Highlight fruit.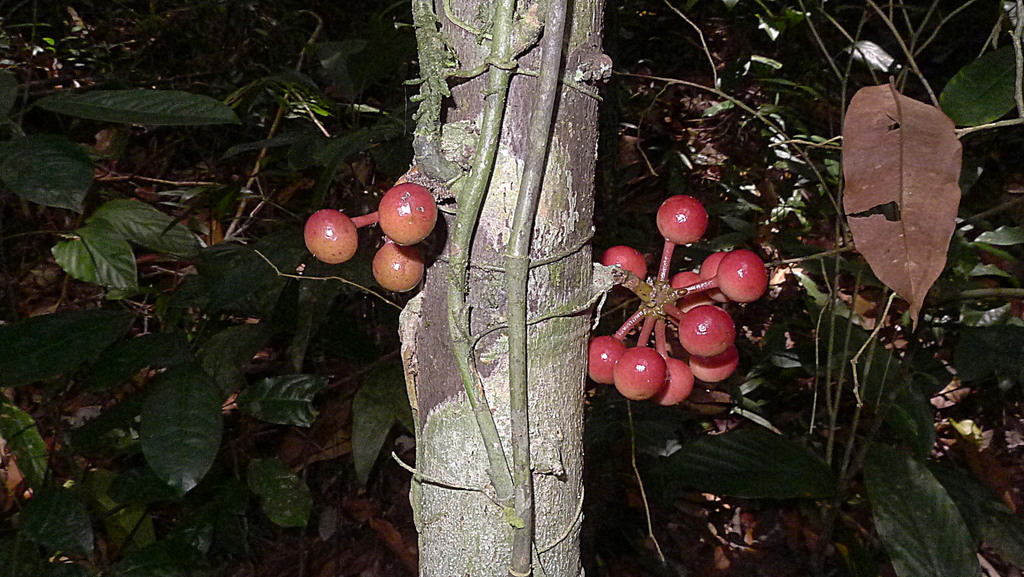
Highlighted region: <bbox>372, 241, 428, 295</bbox>.
